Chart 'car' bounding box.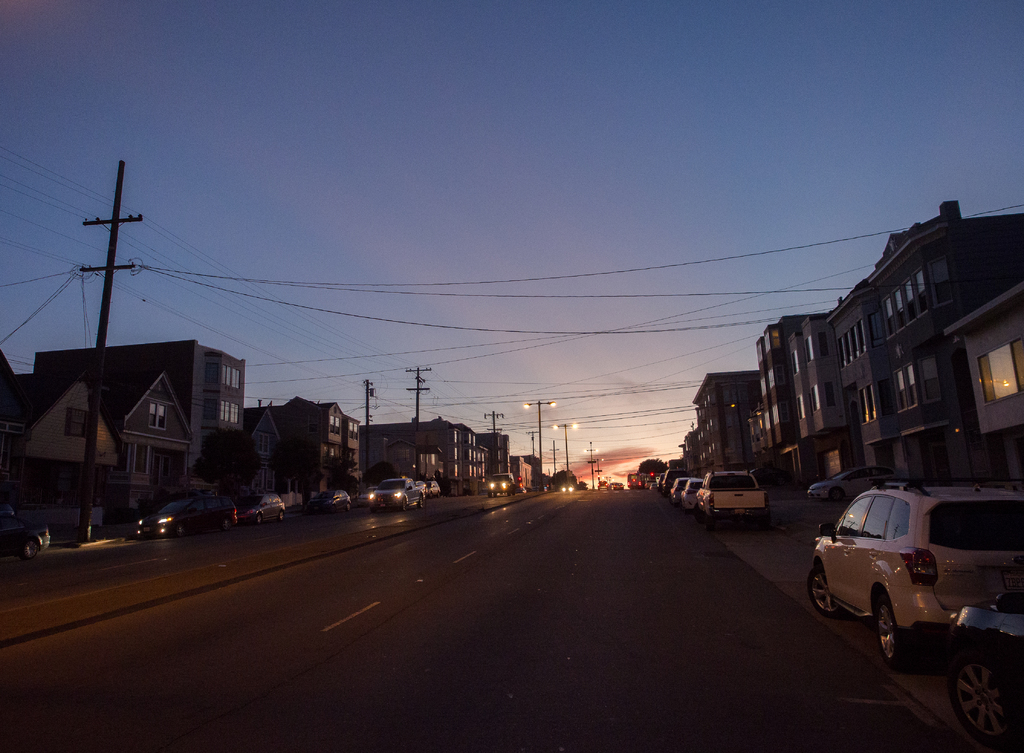
Charted: [314, 488, 349, 512].
